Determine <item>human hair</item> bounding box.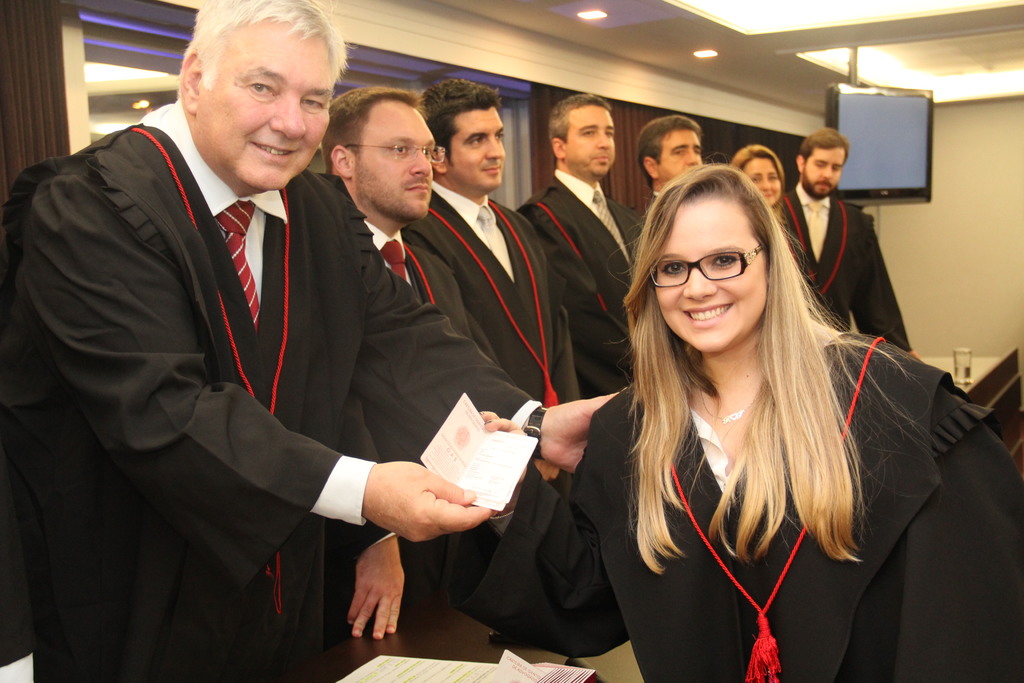
Determined: {"x1": 323, "y1": 85, "x2": 419, "y2": 173}.
